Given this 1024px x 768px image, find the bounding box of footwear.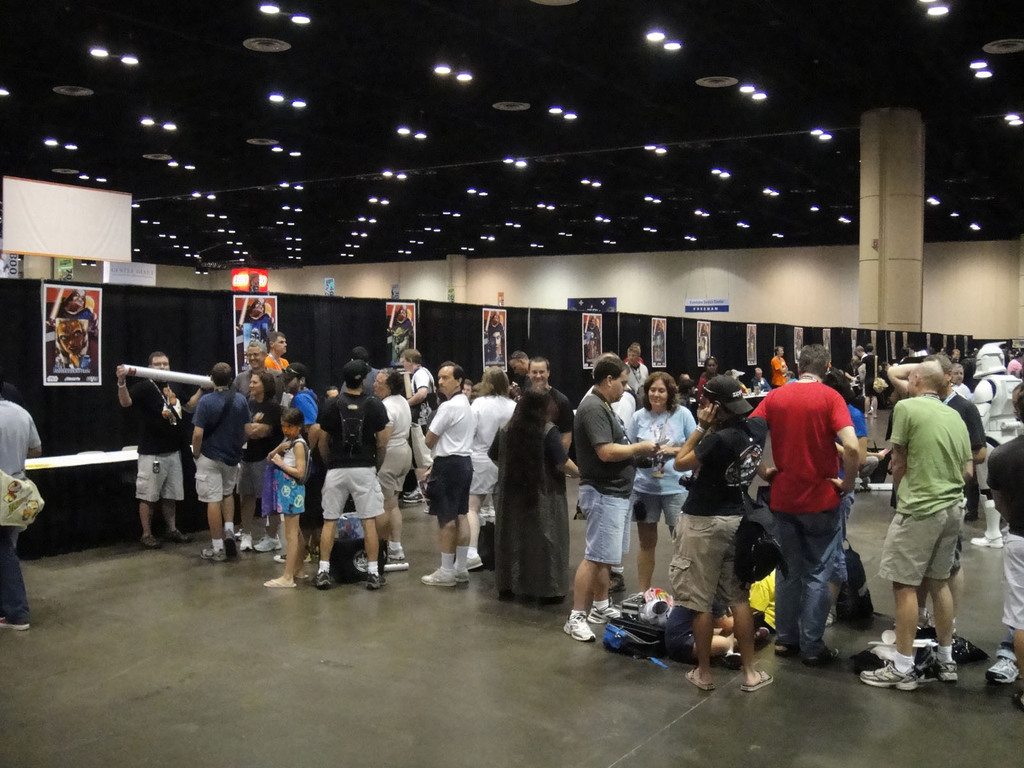
x1=399, y1=490, x2=426, y2=506.
